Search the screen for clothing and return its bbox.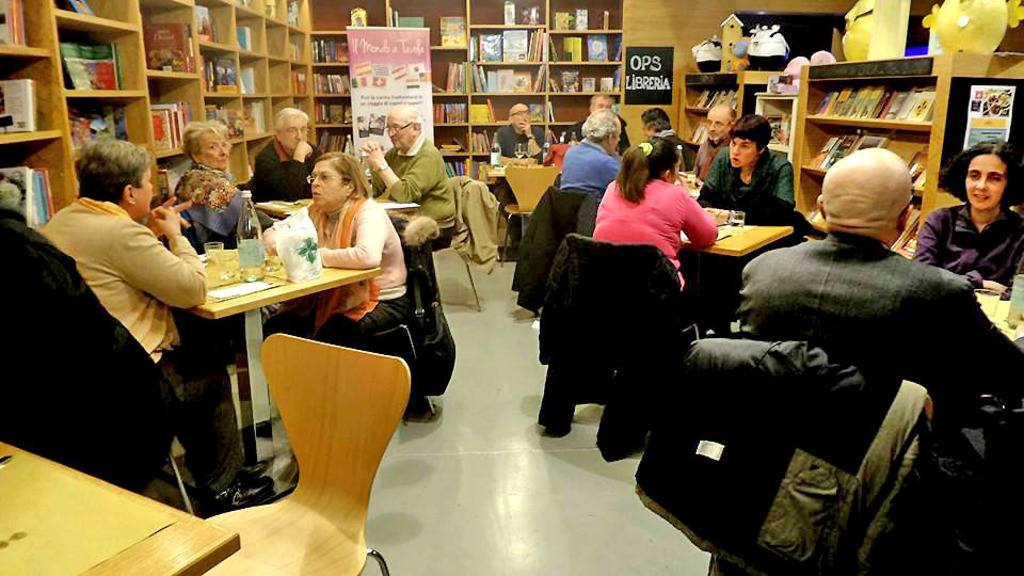
Found: 249 142 318 204.
